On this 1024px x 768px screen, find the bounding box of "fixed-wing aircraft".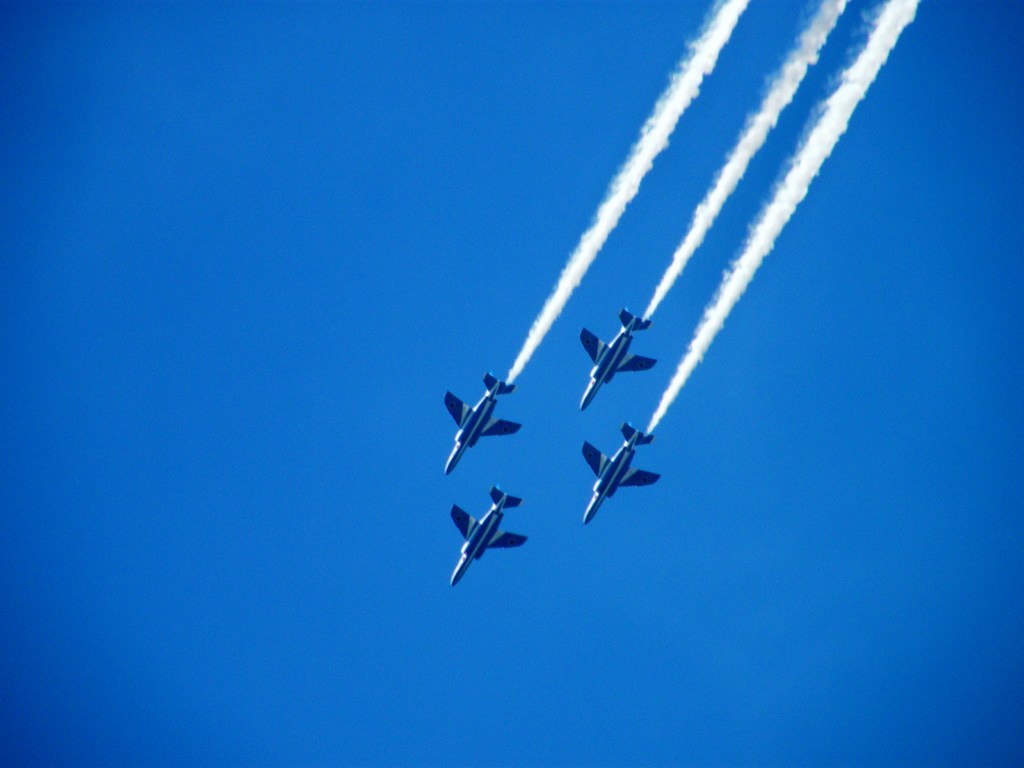
Bounding box: 579 423 666 526.
